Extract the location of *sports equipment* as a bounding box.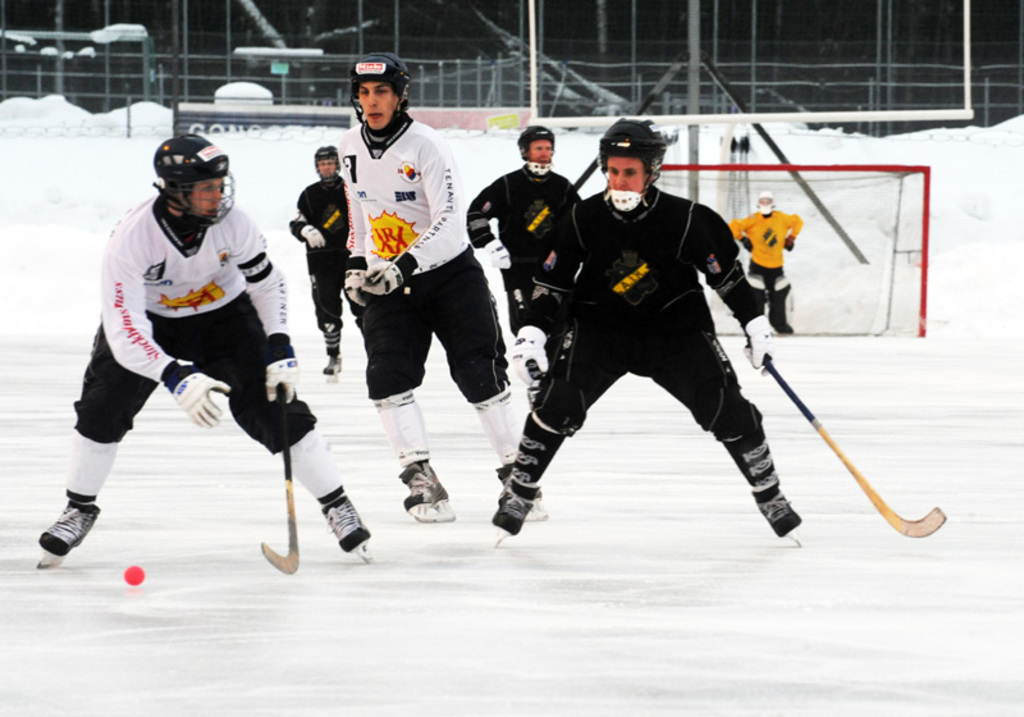
(x1=302, y1=225, x2=325, y2=248).
